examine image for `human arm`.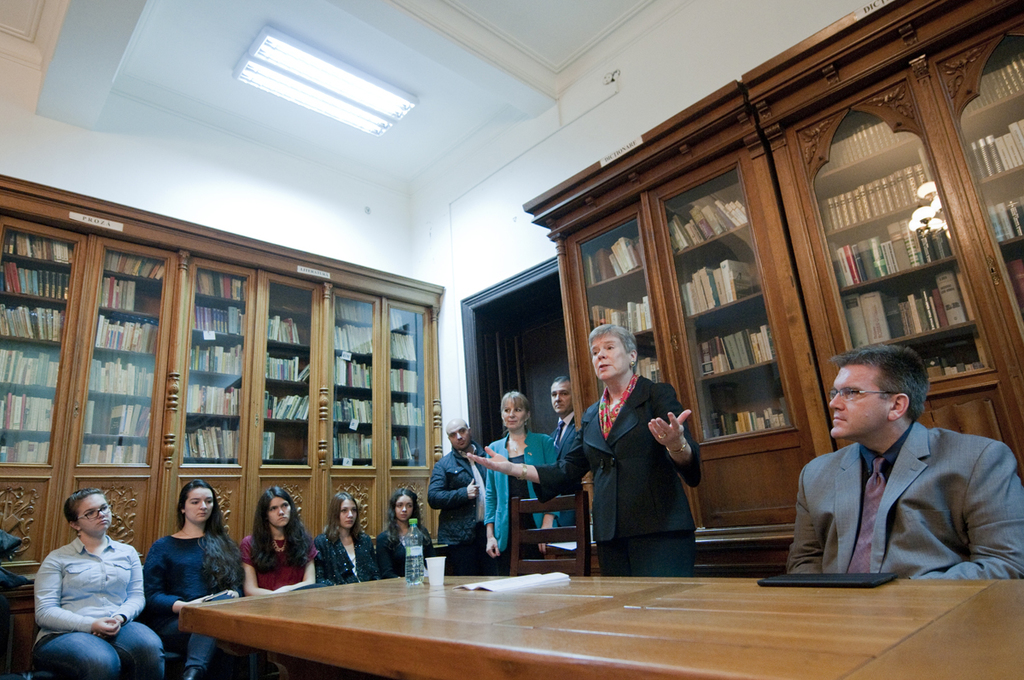
Examination result: [left=482, top=450, right=501, bottom=556].
